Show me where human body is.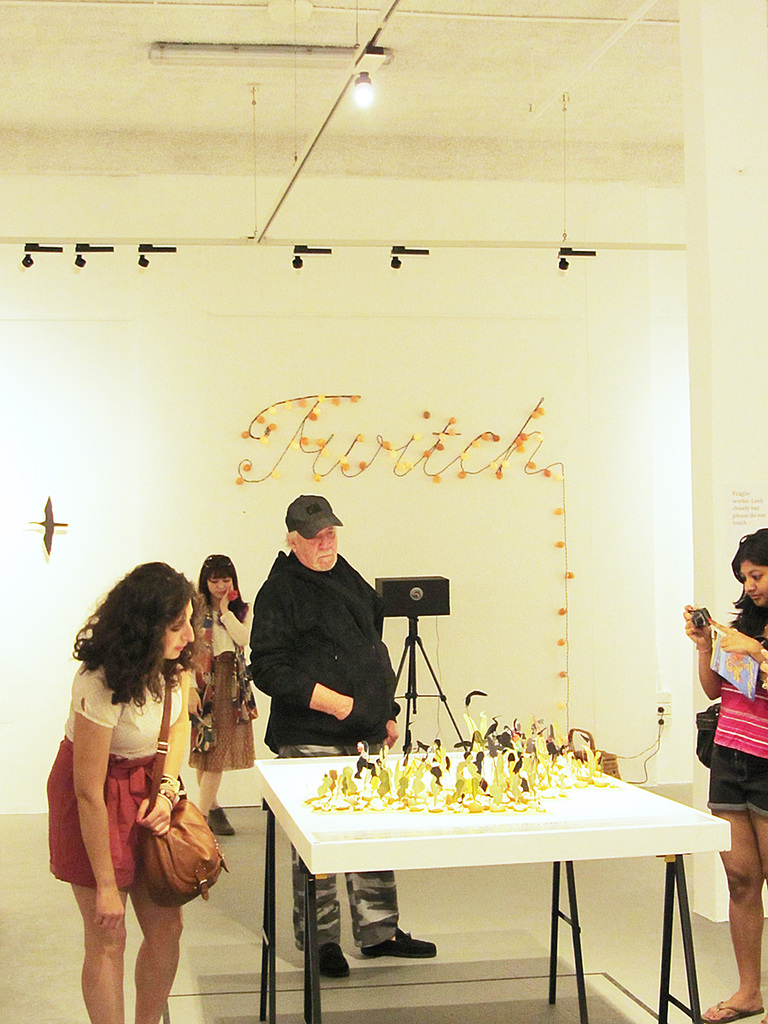
human body is at 684 526 767 1023.
